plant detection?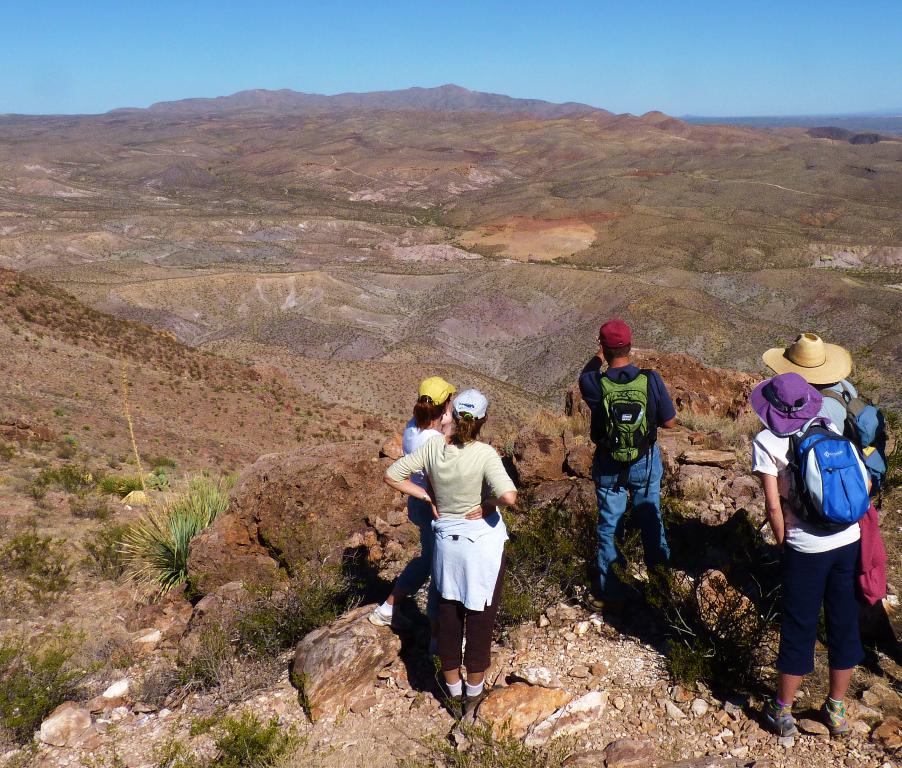
(0,524,102,611)
